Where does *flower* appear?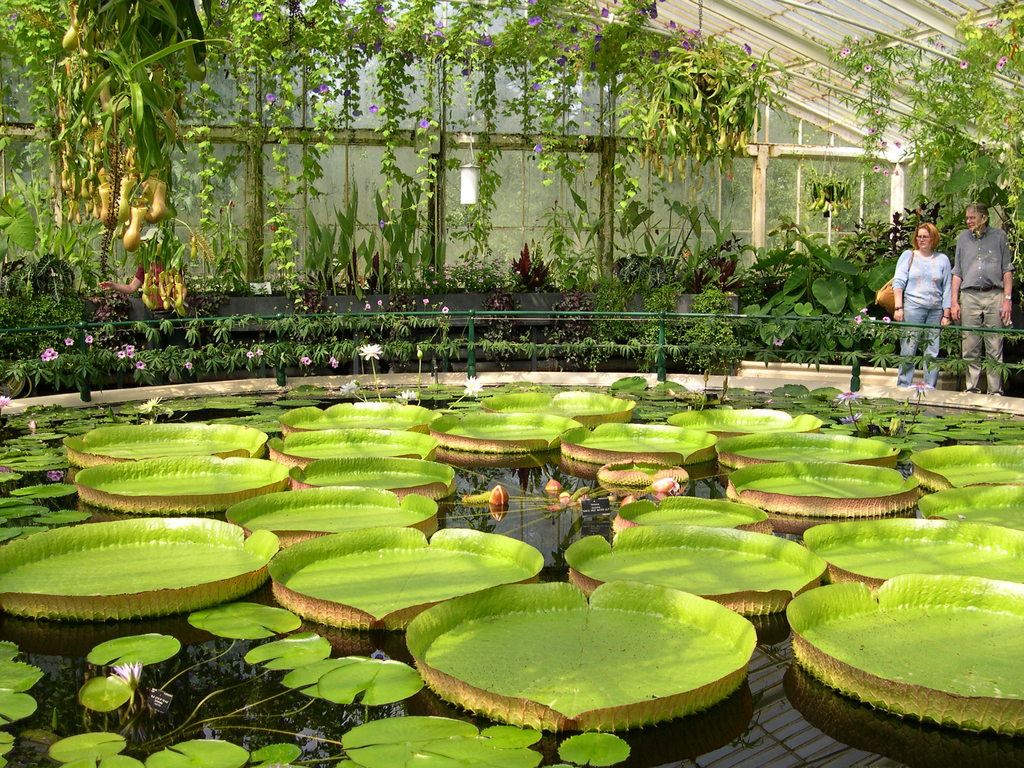
Appears at bbox(934, 40, 939, 46).
